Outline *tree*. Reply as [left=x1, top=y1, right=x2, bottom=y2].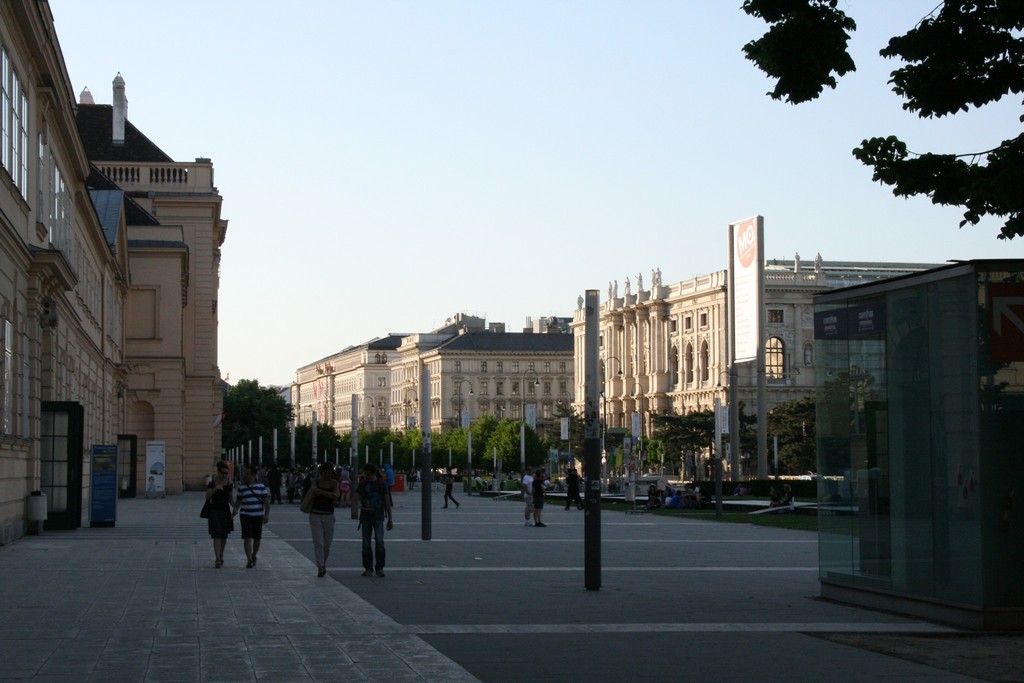
[left=339, top=424, right=540, bottom=487].
